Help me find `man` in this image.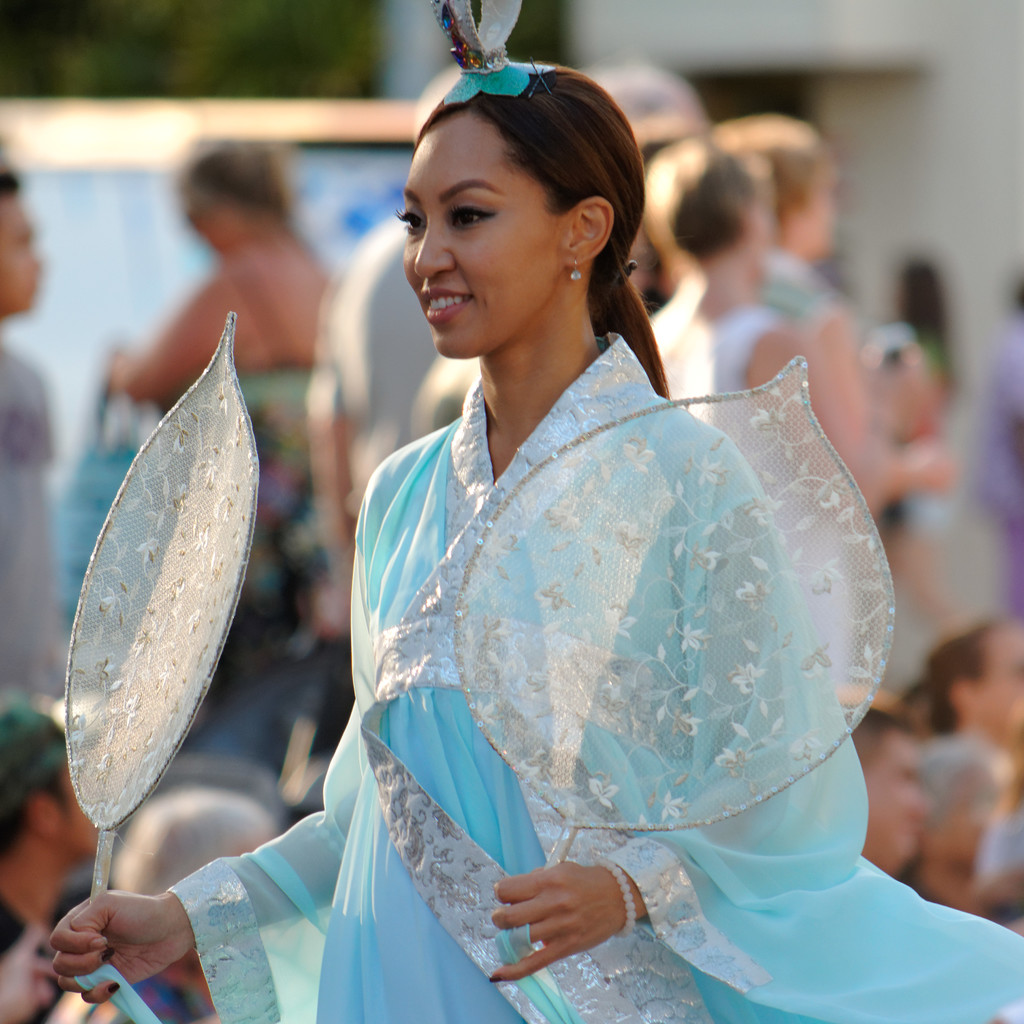
Found it: BBox(846, 693, 938, 879).
